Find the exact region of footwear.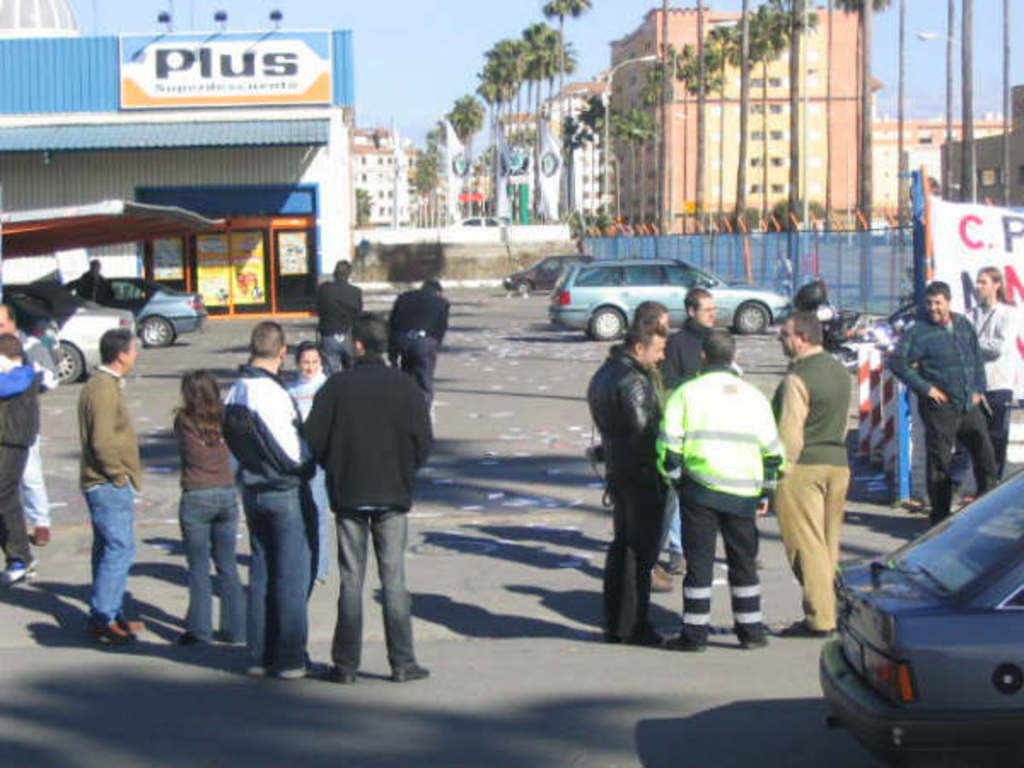
Exact region: 736, 638, 765, 649.
